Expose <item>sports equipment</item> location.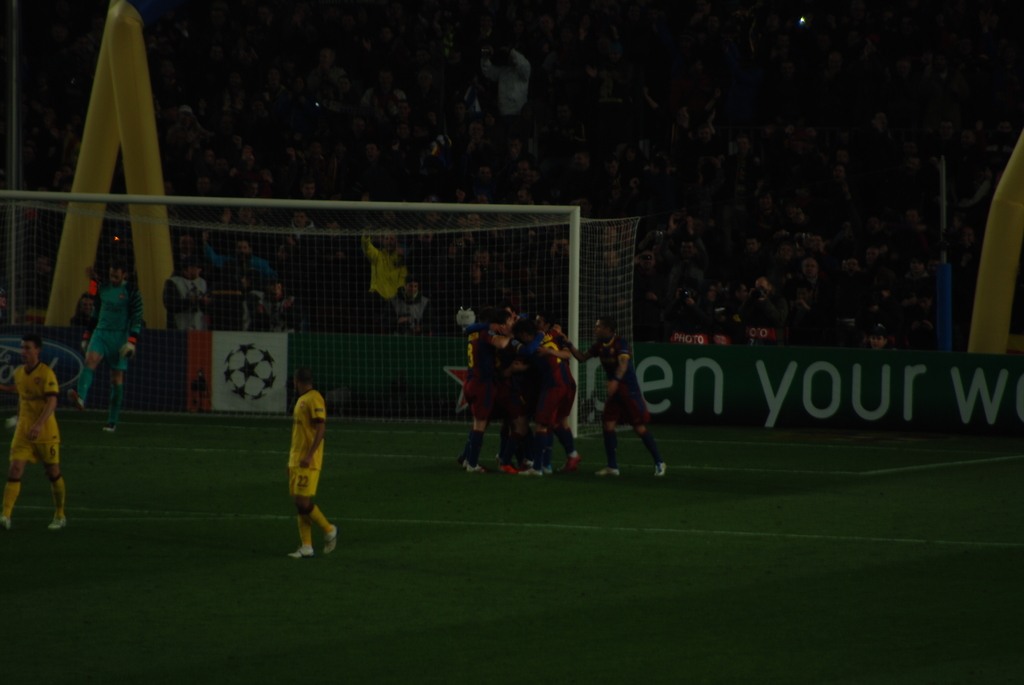
Exposed at l=289, t=547, r=315, b=560.
